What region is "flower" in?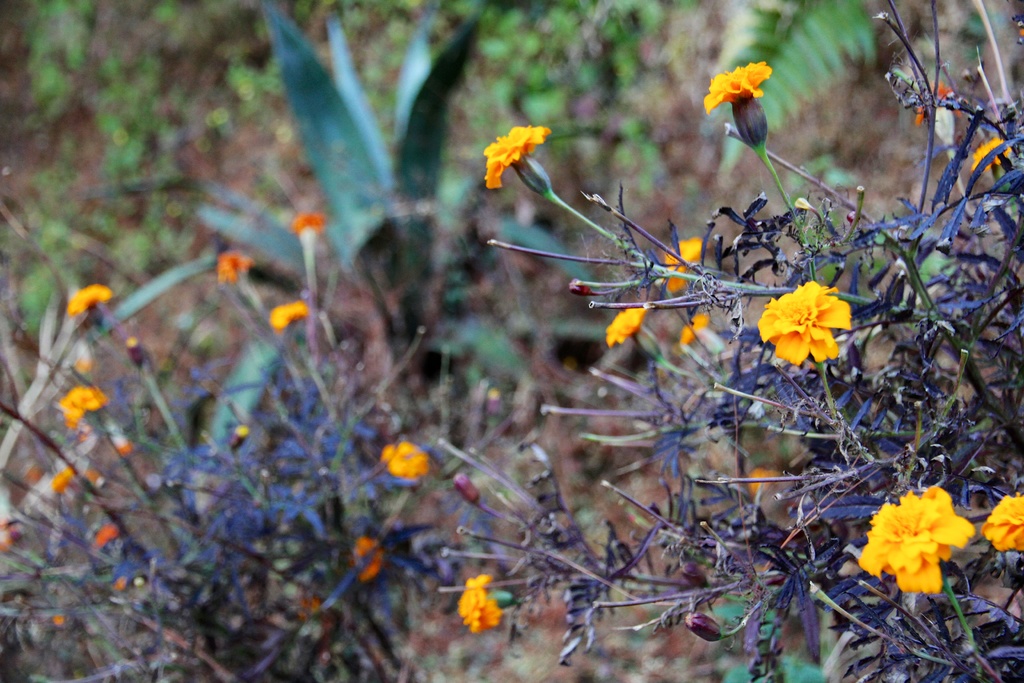
l=59, t=383, r=107, b=427.
